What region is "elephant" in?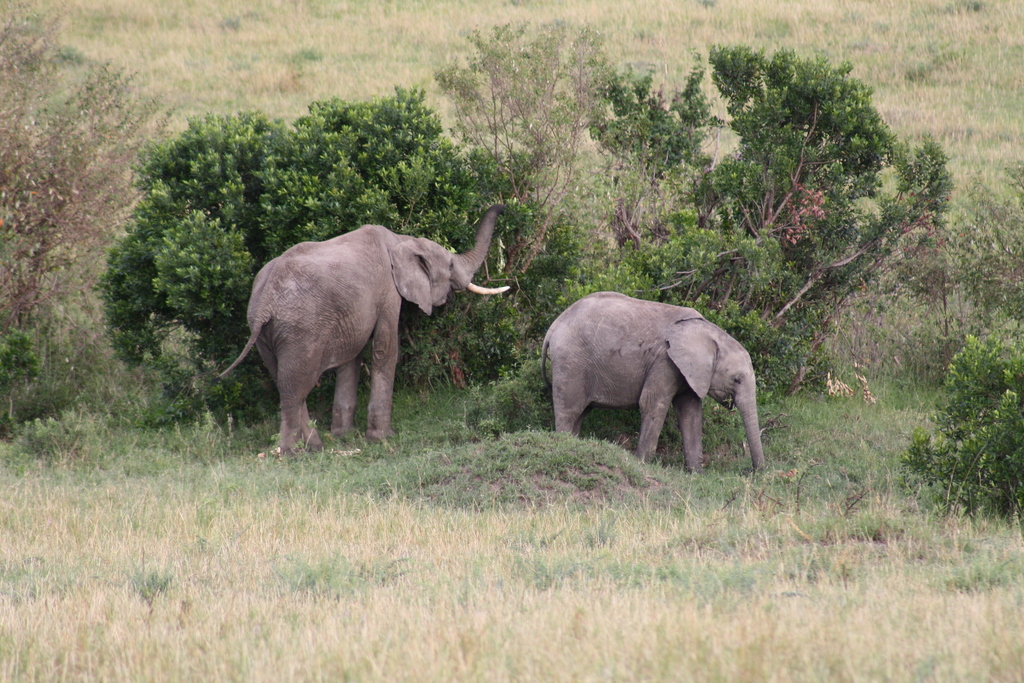
box=[224, 209, 502, 448].
